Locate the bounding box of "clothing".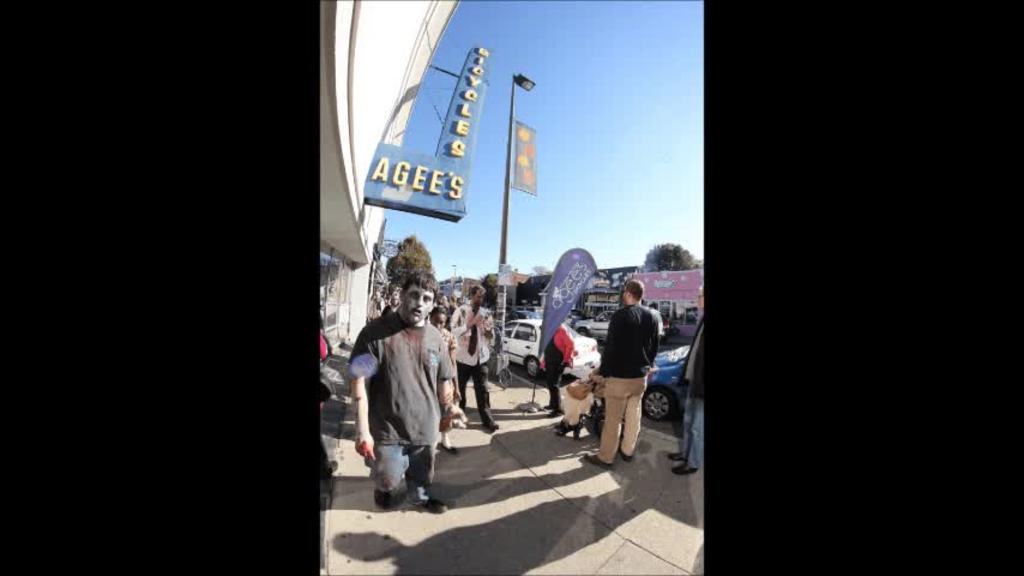
Bounding box: [355, 281, 460, 499].
